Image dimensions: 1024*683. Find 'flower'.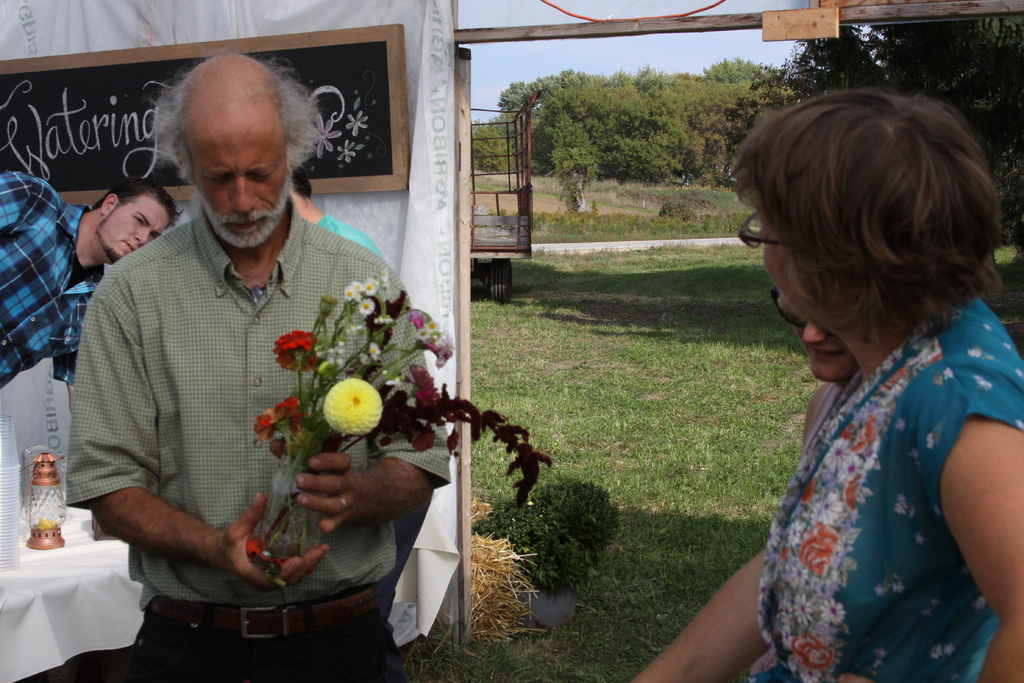
Rect(360, 383, 552, 509).
